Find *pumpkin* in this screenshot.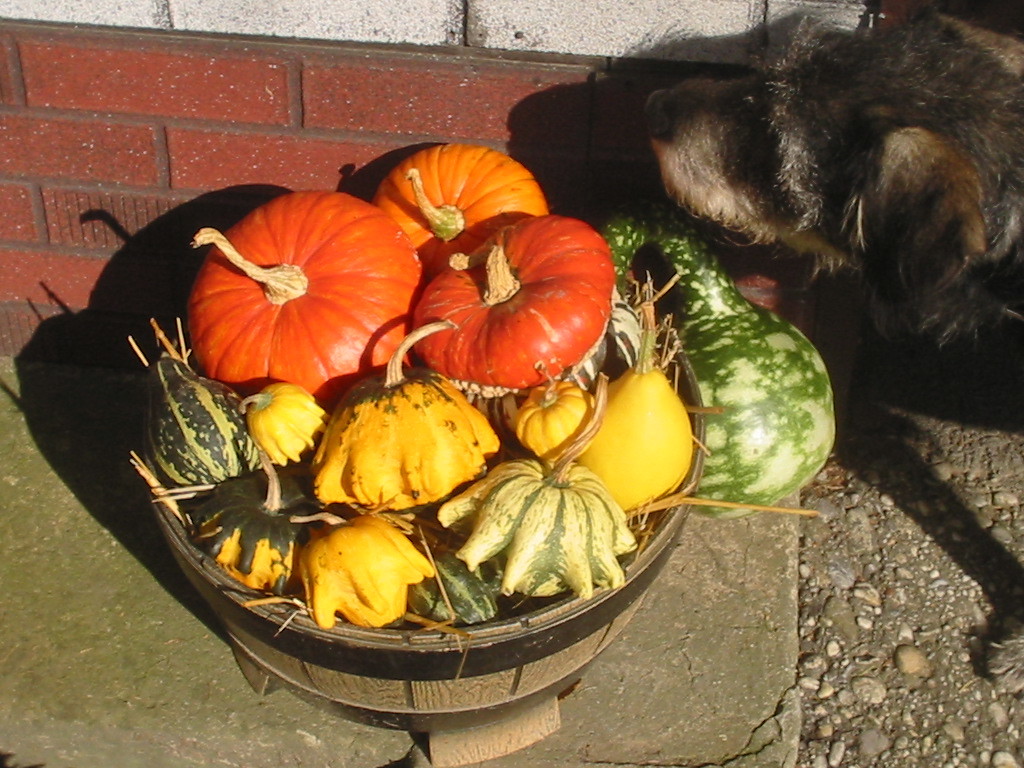
The bounding box for *pumpkin* is <region>600, 208, 837, 522</region>.
